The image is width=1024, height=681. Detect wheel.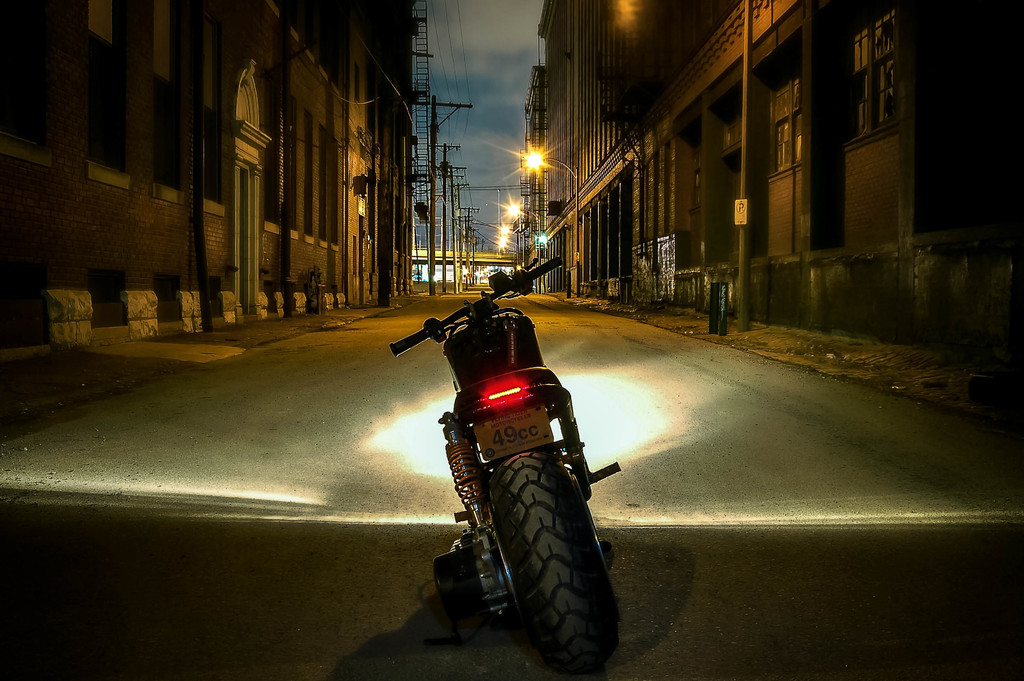
Detection: x1=481, y1=445, x2=619, y2=679.
